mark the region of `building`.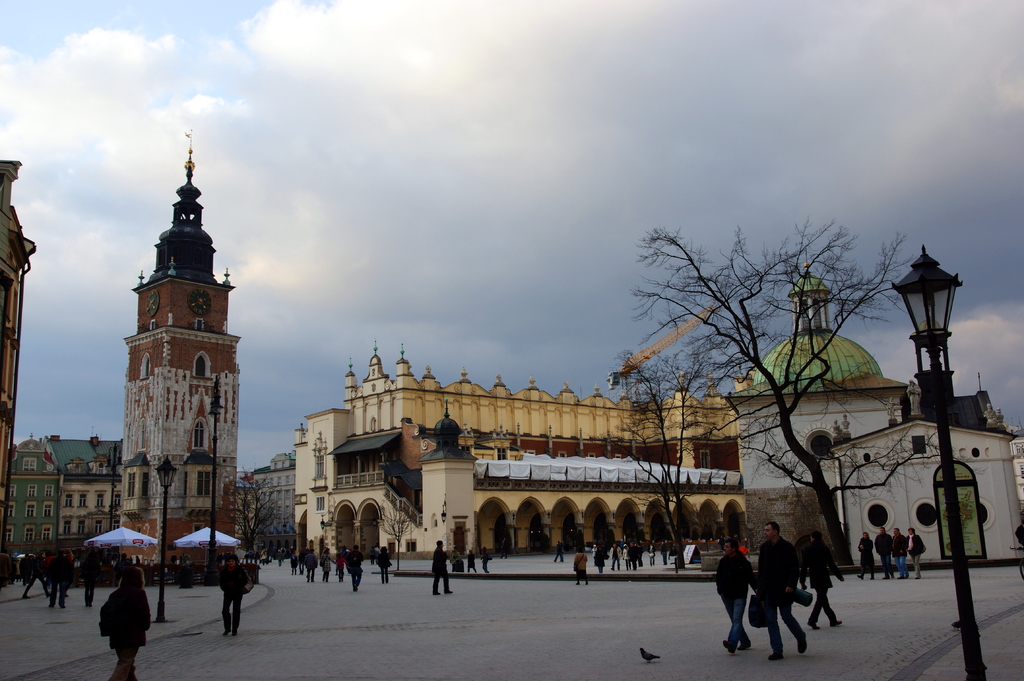
Region: (121, 161, 244, 528).
